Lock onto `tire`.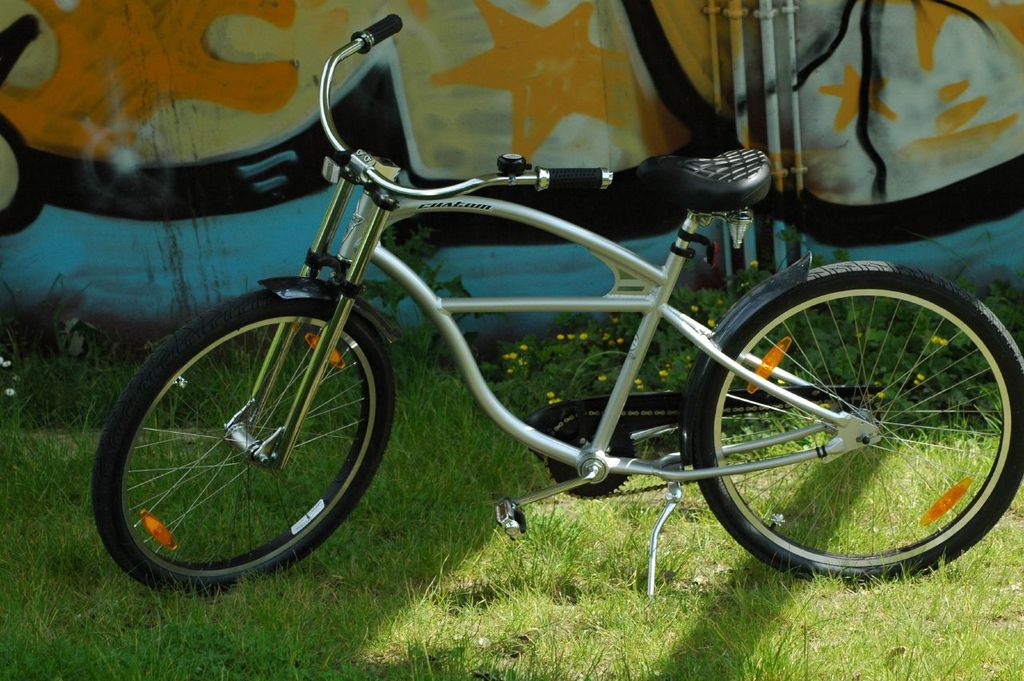
Locked: BBox(92, 288, 394, 591).
